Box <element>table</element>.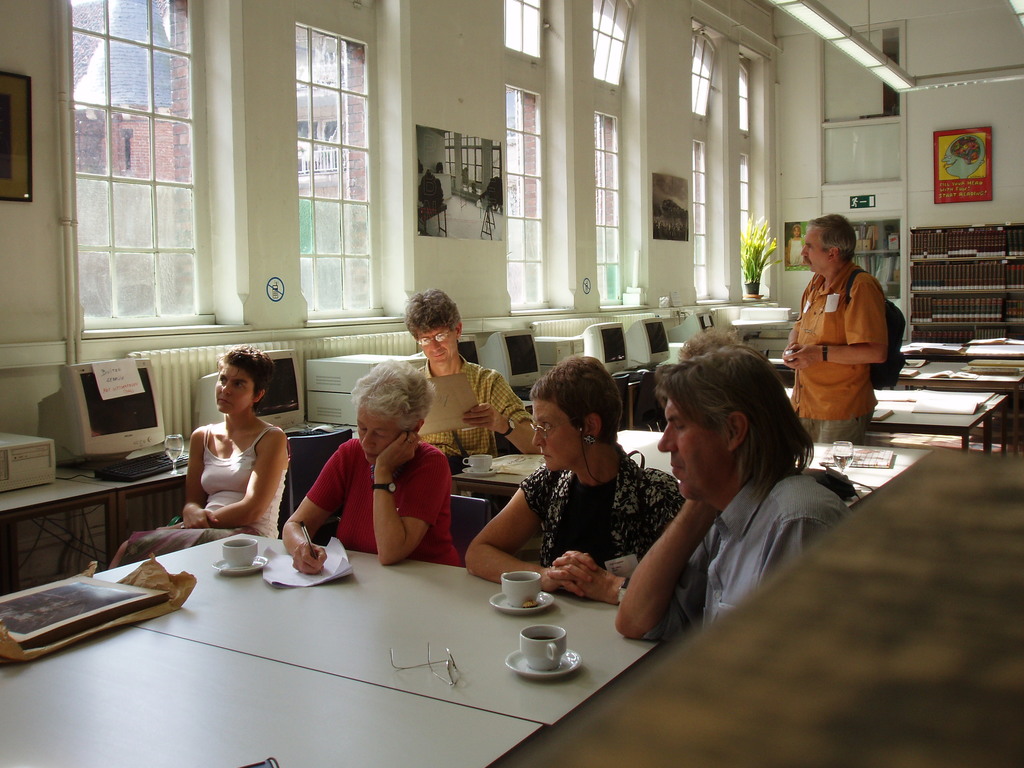
787:383:1009:456.
